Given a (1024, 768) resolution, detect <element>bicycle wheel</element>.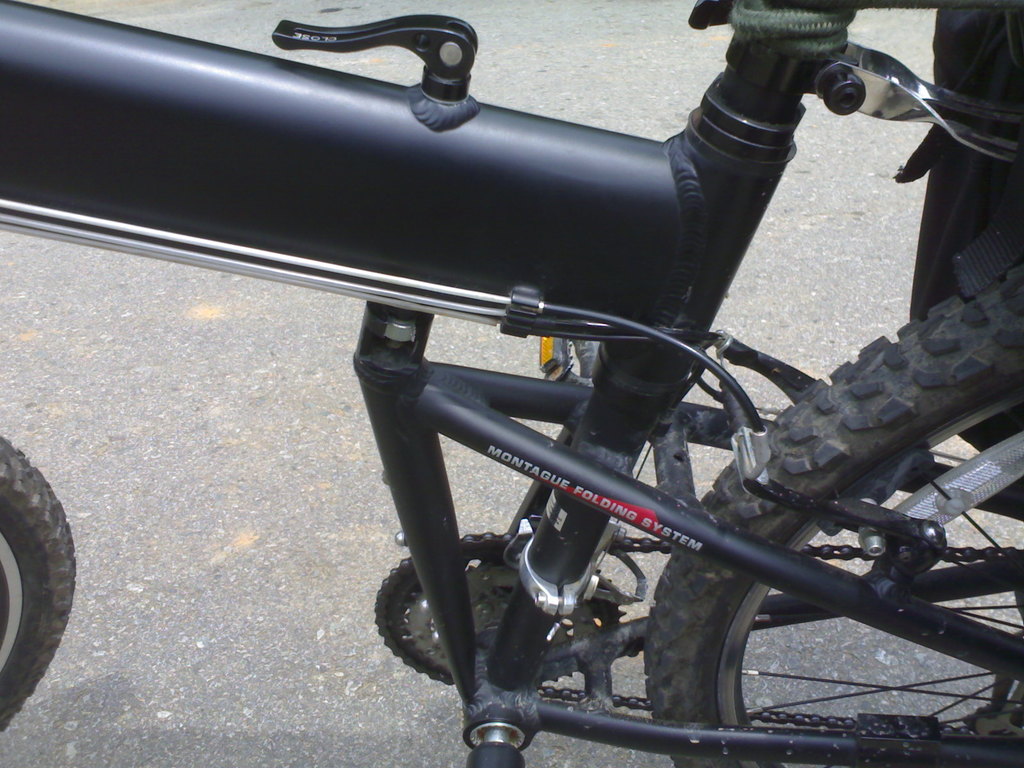
bbox=(0, 436, 77, 733).
